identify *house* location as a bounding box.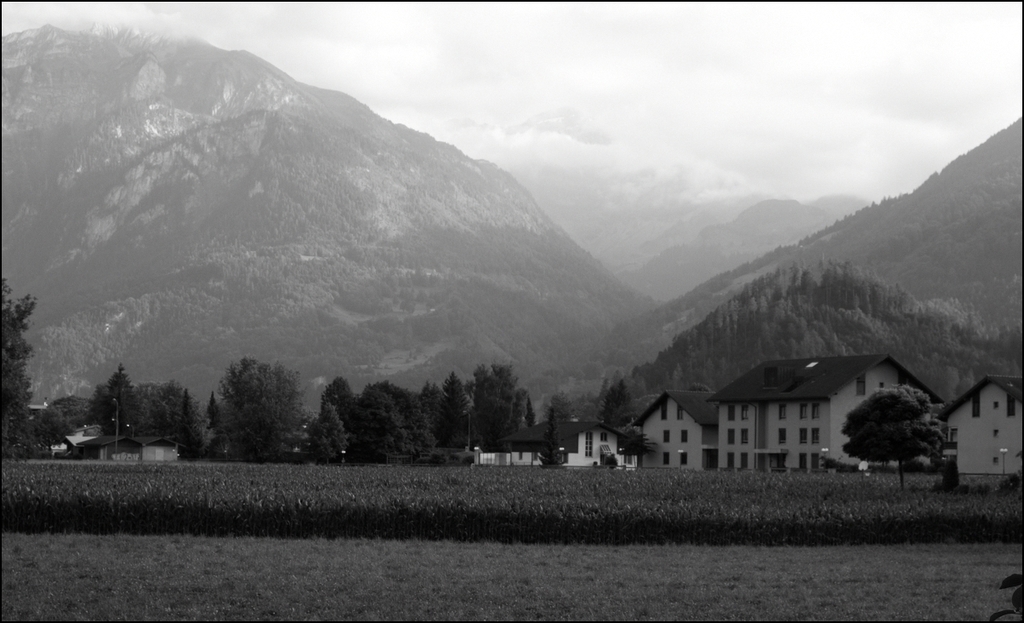
{"x1": 471, "y1": 428, "x2": 556, "y2": 476}.
